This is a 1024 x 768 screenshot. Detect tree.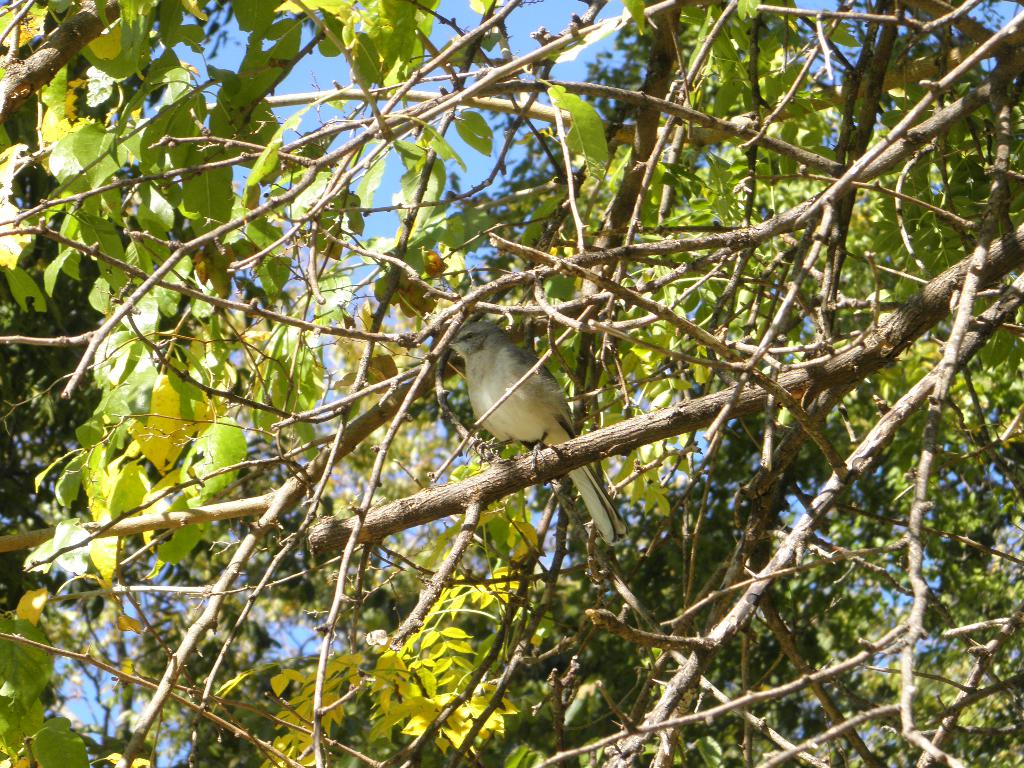
[left=0, top=0, right=1022, bottom=767].
